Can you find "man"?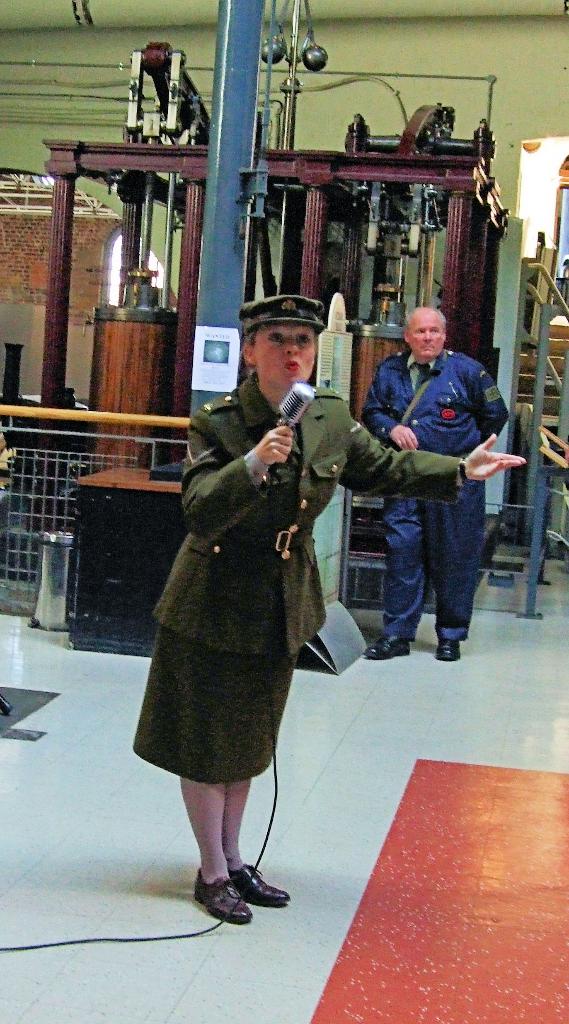
Yes, bounding box: 356/300/504/657.
